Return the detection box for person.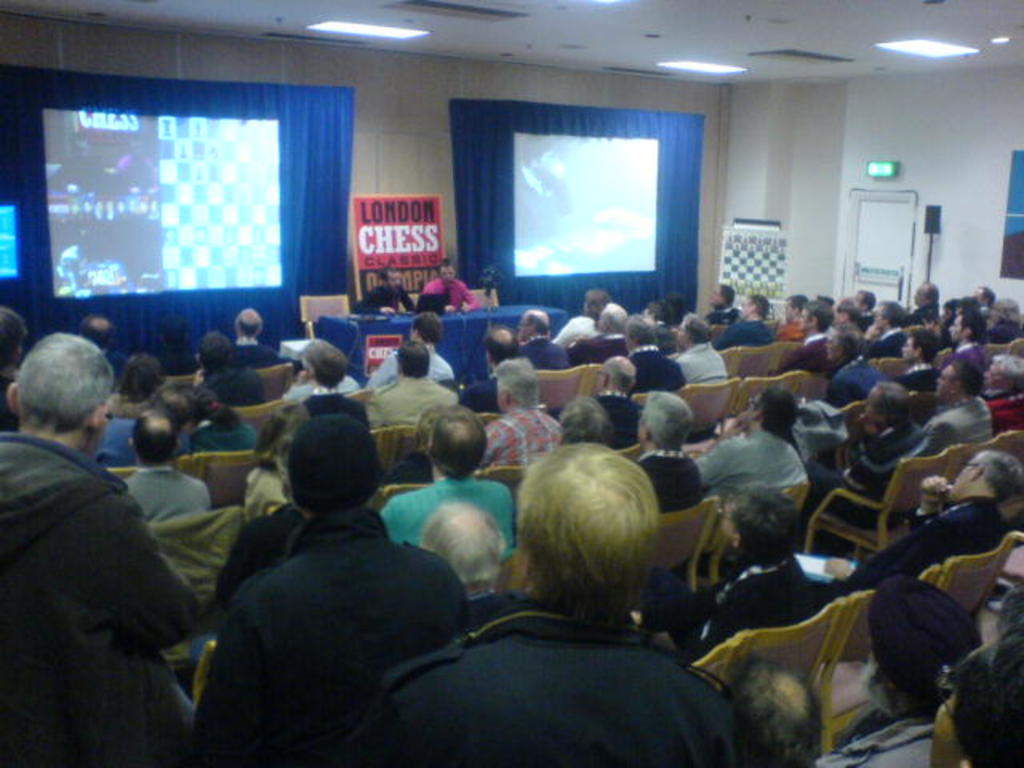
[712,291,776,350].
